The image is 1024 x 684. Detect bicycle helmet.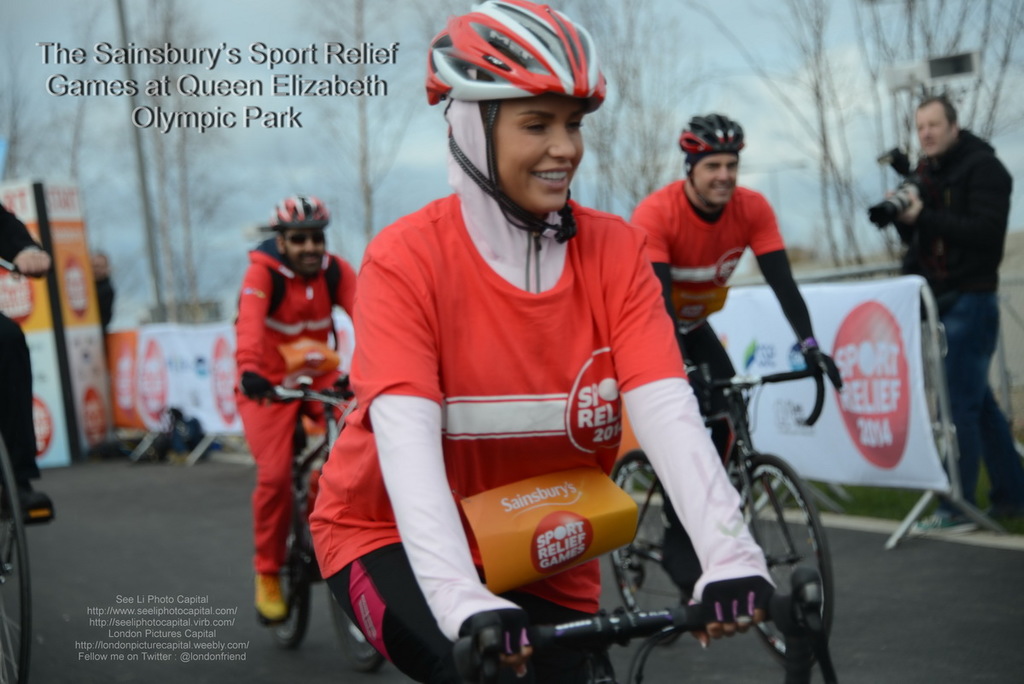
Detection: region(276, 201, 323, 273).
